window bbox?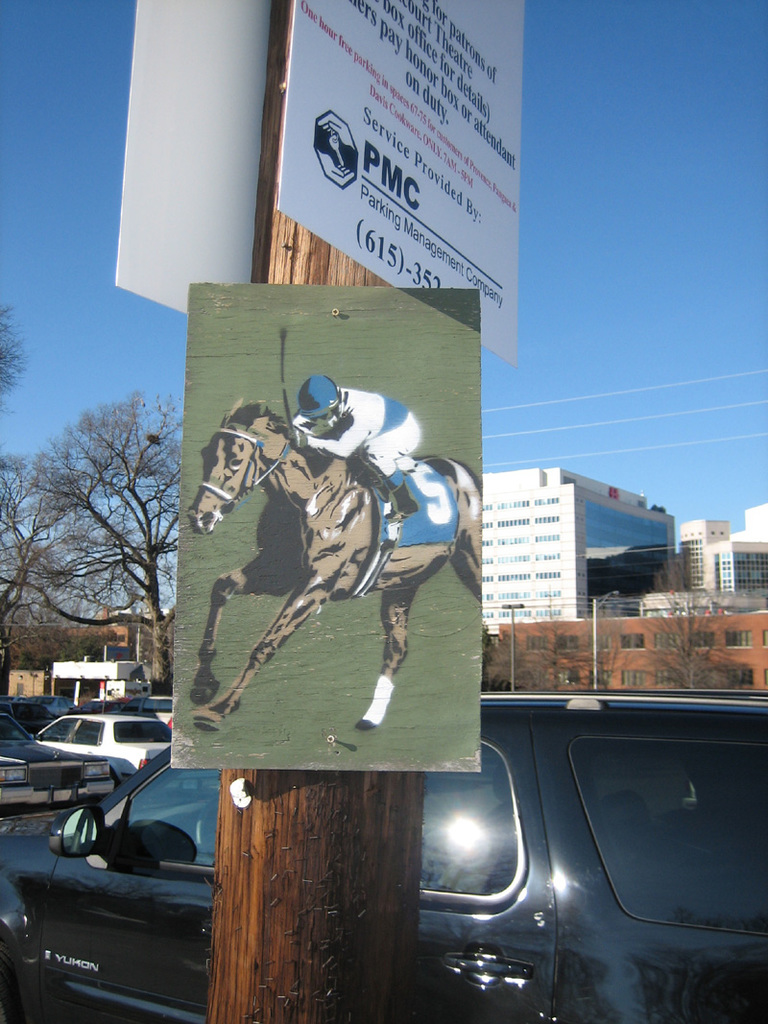
727/627/755/649
